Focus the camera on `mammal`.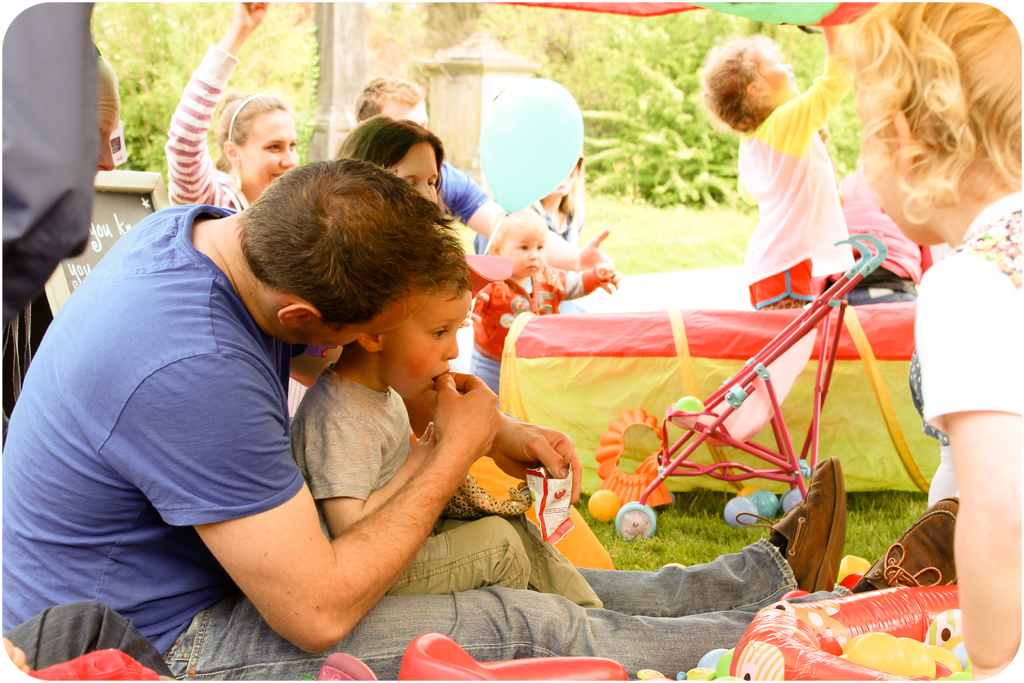
Focus region: 854, 0, 1023, 682.
